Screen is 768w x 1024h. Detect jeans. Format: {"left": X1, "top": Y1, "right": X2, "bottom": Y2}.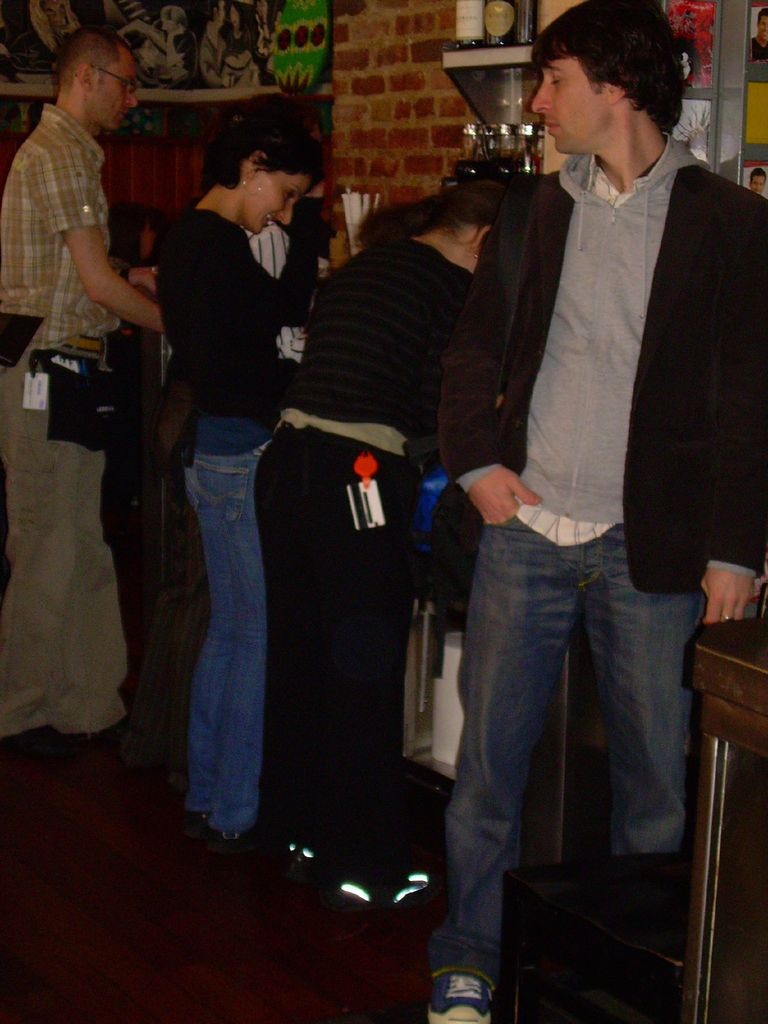
{"left": 419, "top": 509, "right": 710, "bottom": 982}.
